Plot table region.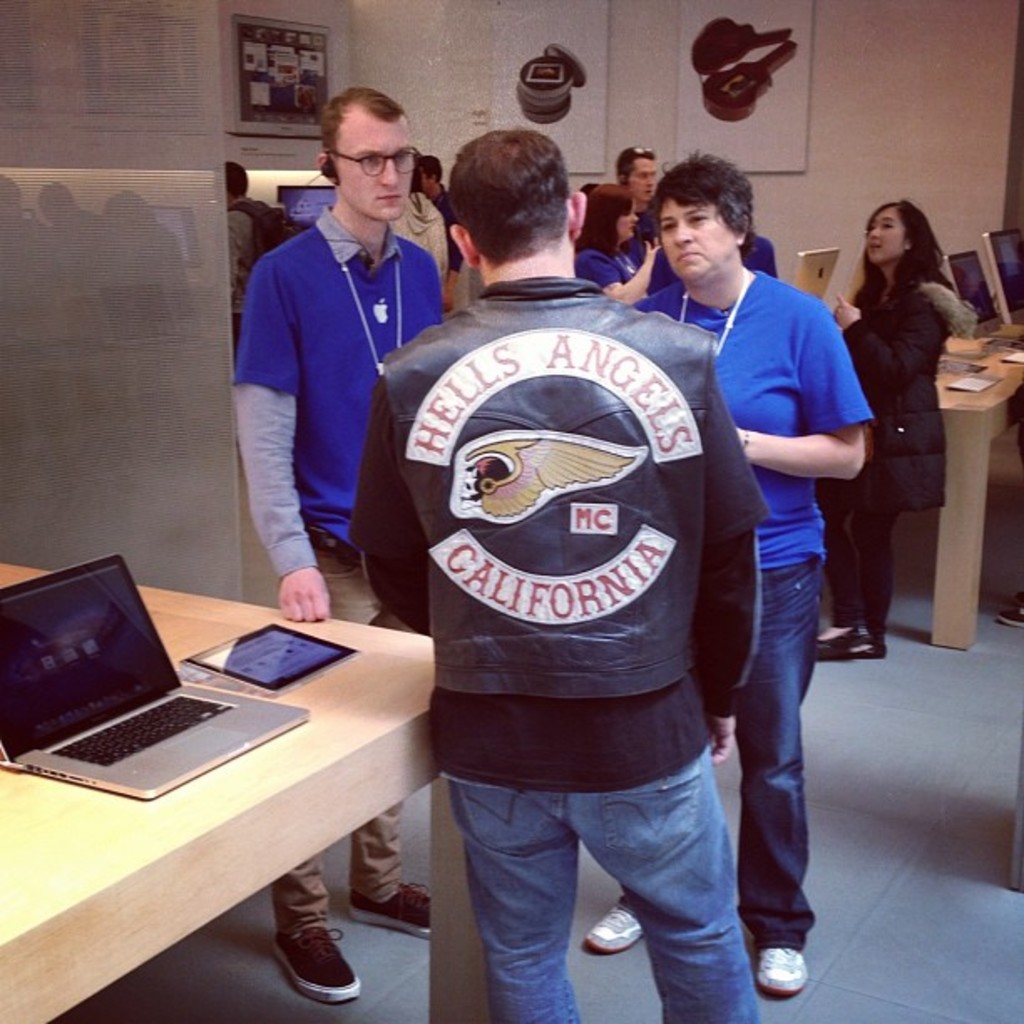
Plotted at box(15, 607, 453, 1023).
